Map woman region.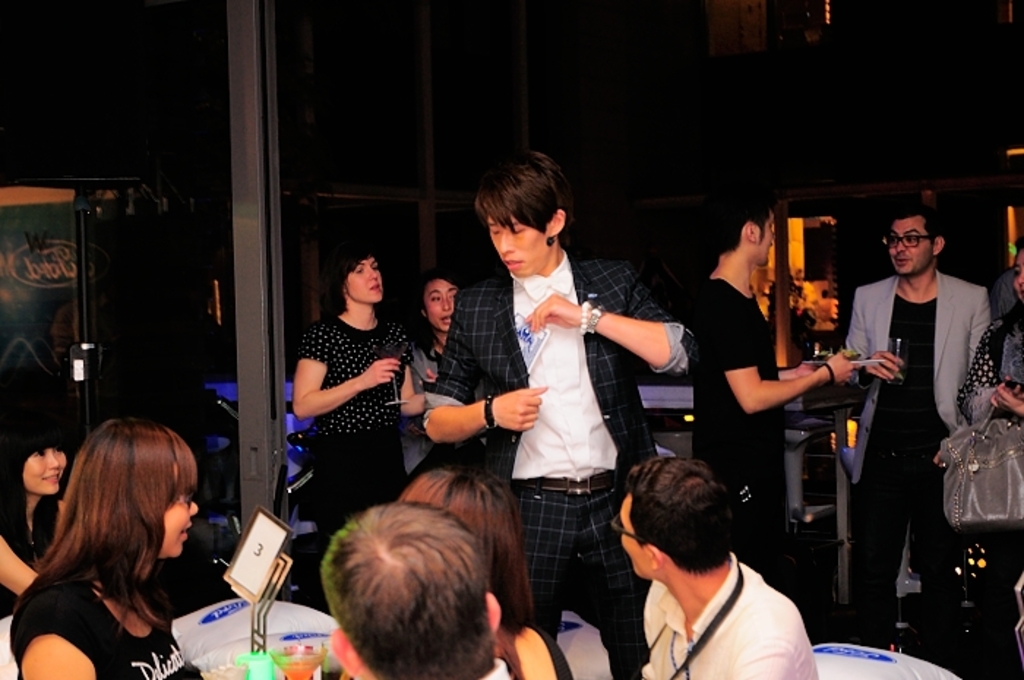
Mapped to l=0, t=421, r=70, b=622.
